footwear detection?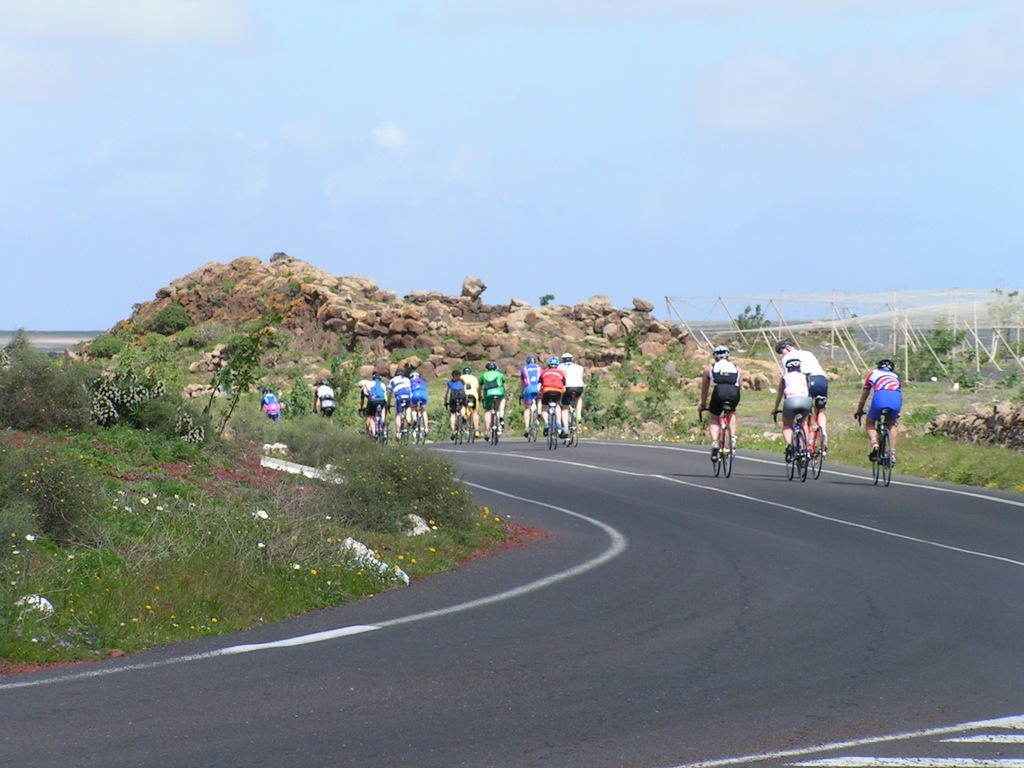
[448, 429, 457, 441]
